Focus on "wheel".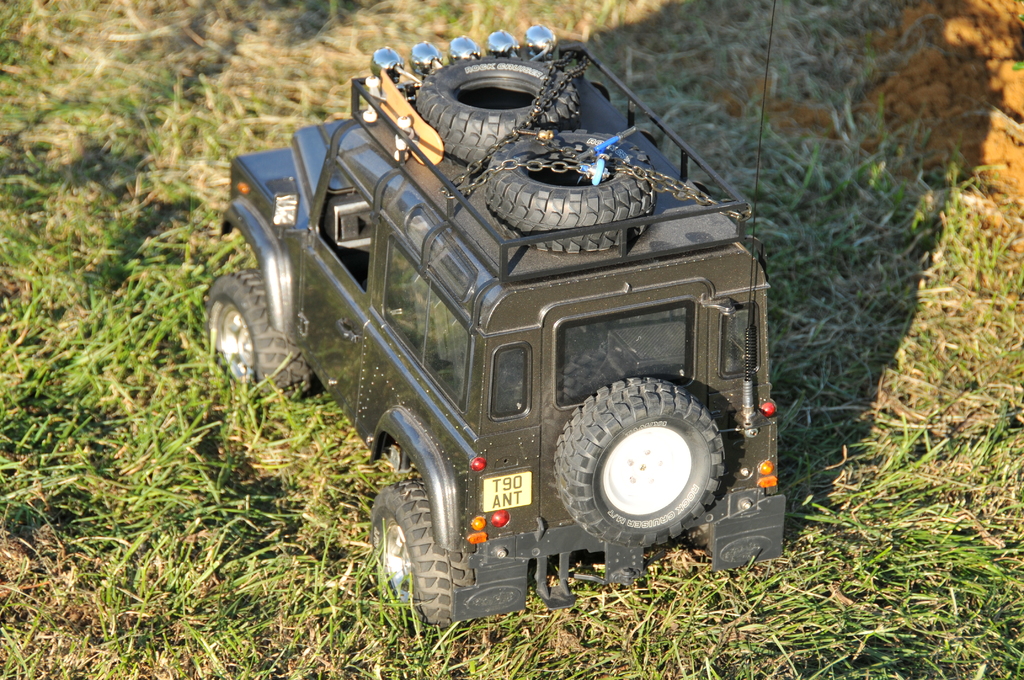
Focused at 409:53:581:175.
